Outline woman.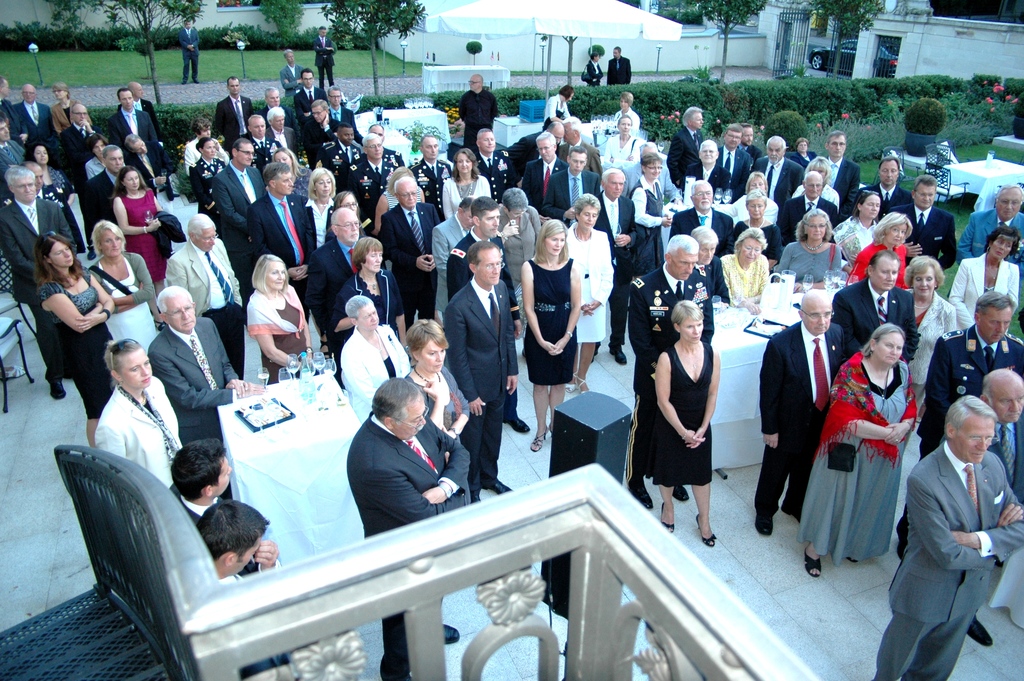
Outline: x1=942 y1=221 x2=1016 y2=327.
